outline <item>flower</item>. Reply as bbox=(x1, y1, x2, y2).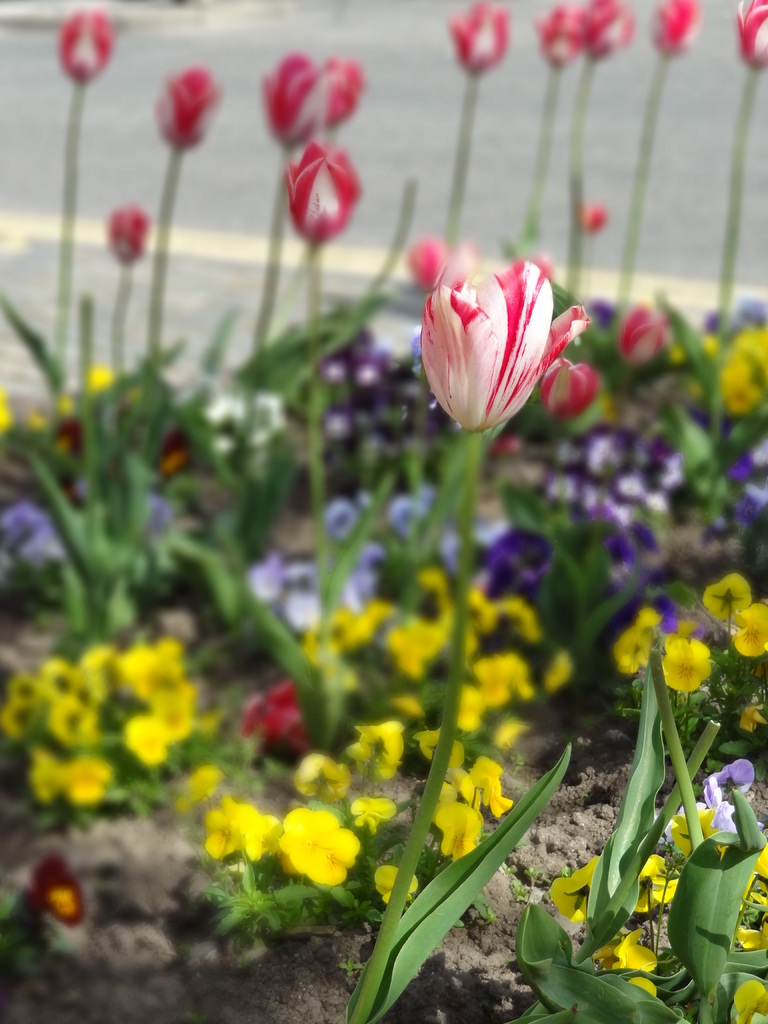
bbox=(730, 4, 767, 66).
